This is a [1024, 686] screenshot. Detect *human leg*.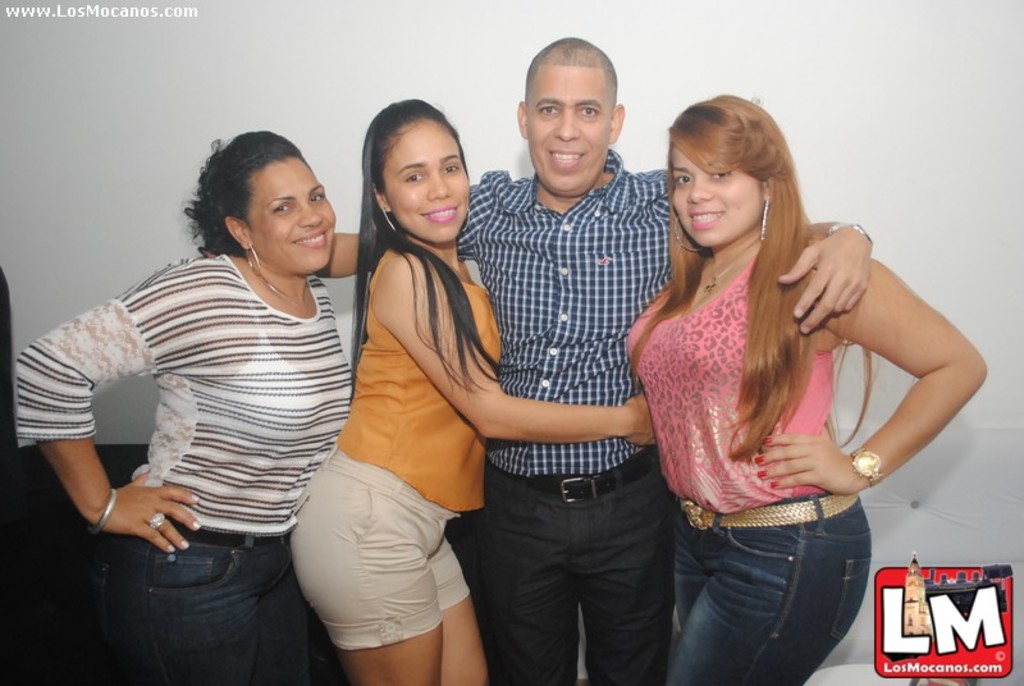
(667,497,869,681).
